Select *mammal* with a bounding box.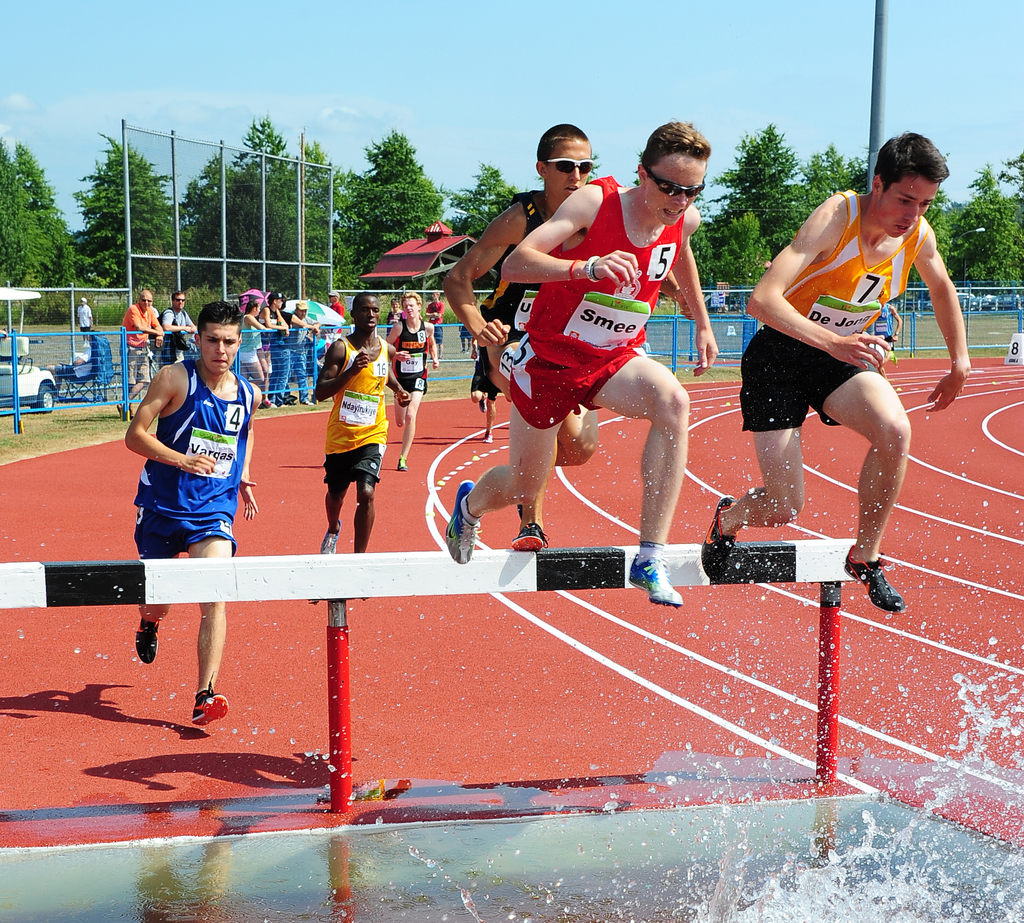
<box>313,291,411,555</box>.
